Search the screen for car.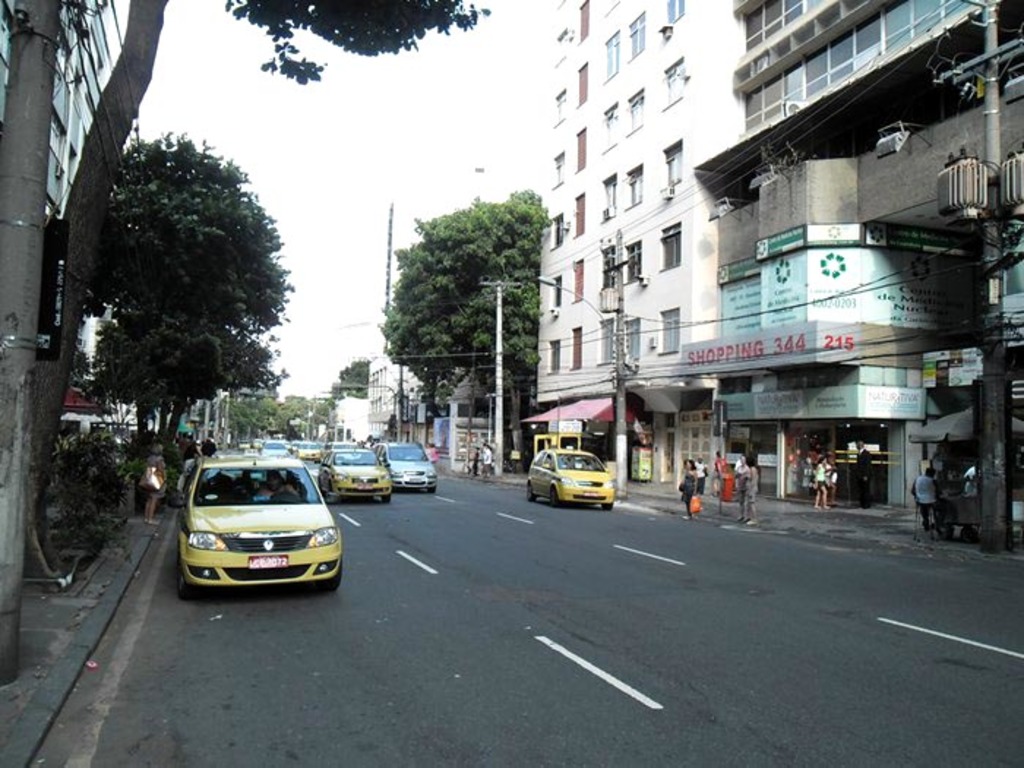
Found at [left=300, top=443, right=315, bottom=456].
